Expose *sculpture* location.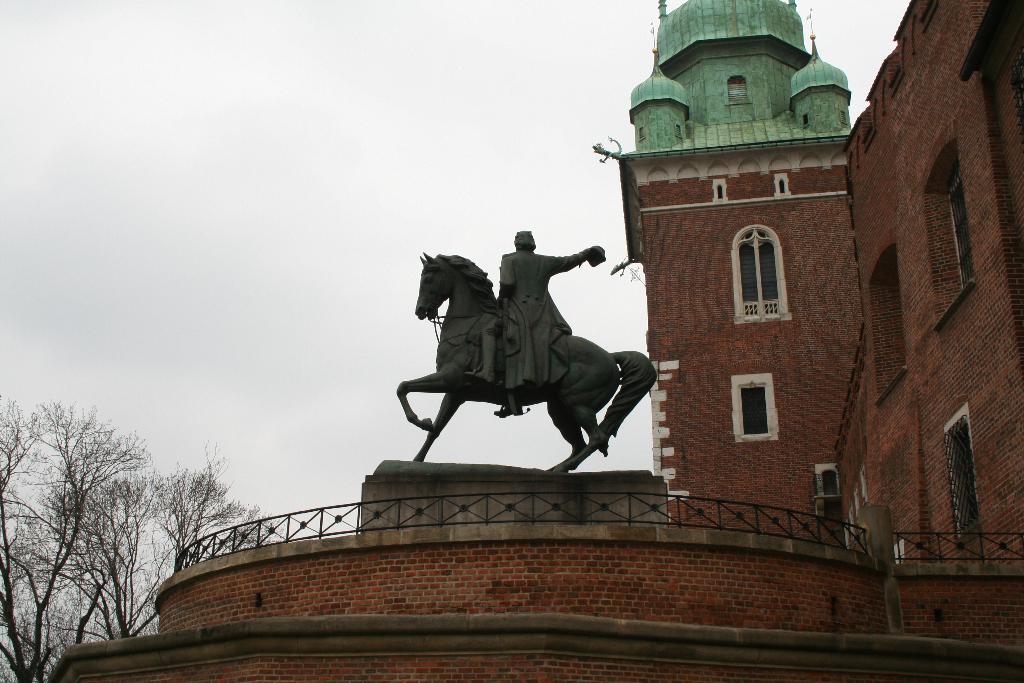
Exposed at x1=396, y1=229, x2=657, y2=473.
